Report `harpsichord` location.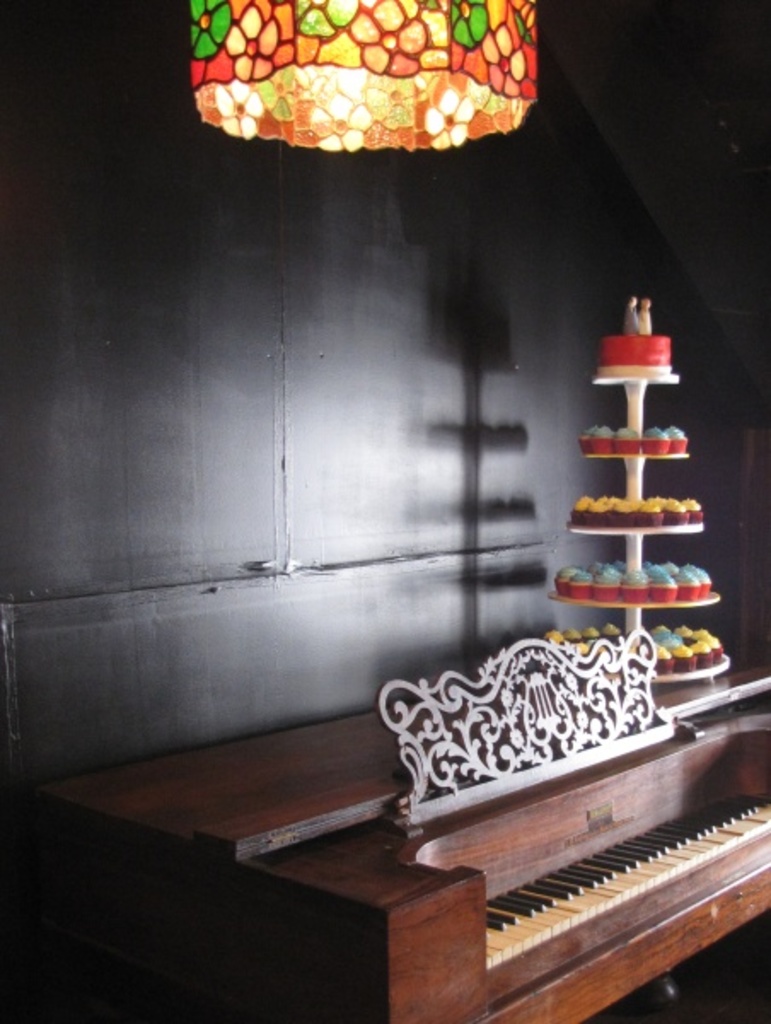
Report: (left=39, top=678, right=769, bottom=1022).
